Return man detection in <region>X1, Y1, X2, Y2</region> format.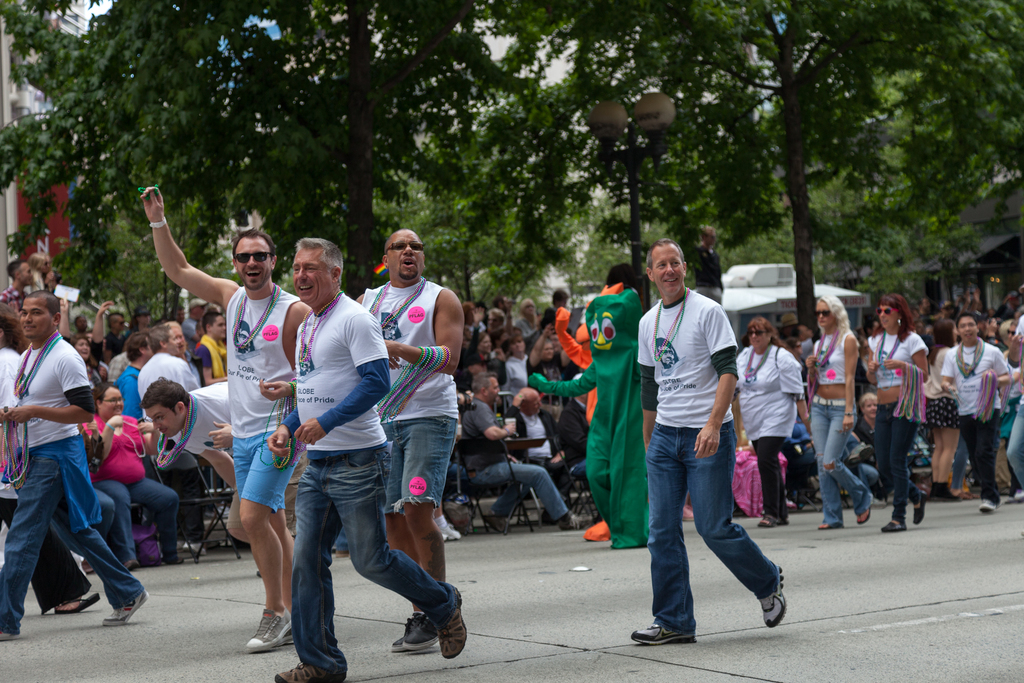
<region>493, 294, 509, 320</region>.
